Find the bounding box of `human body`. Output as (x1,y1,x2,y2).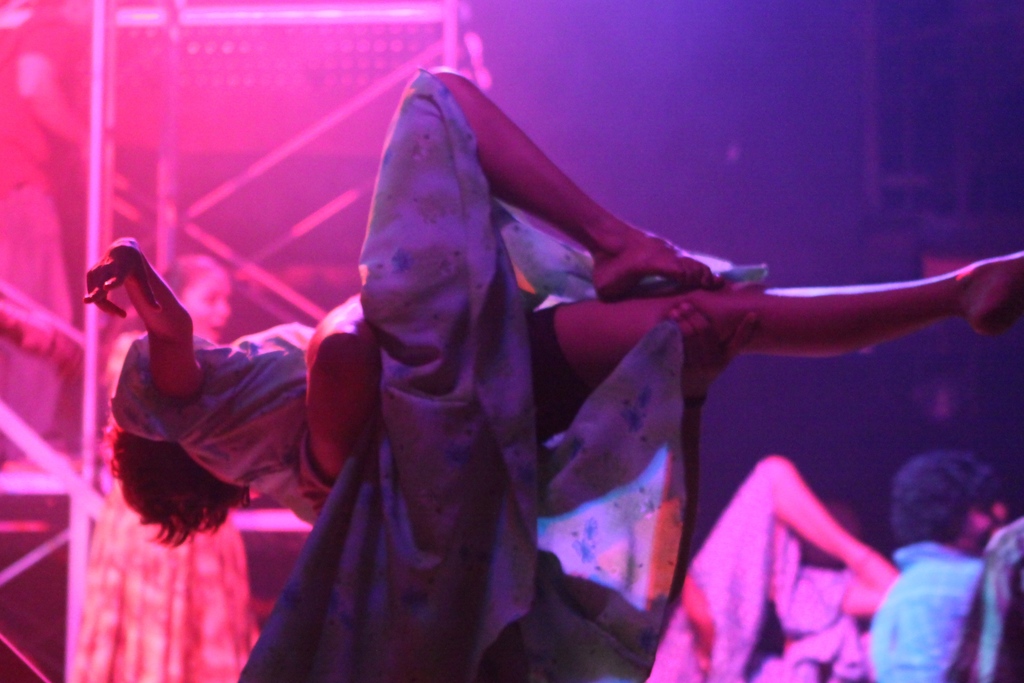
(871,539,991,682).
